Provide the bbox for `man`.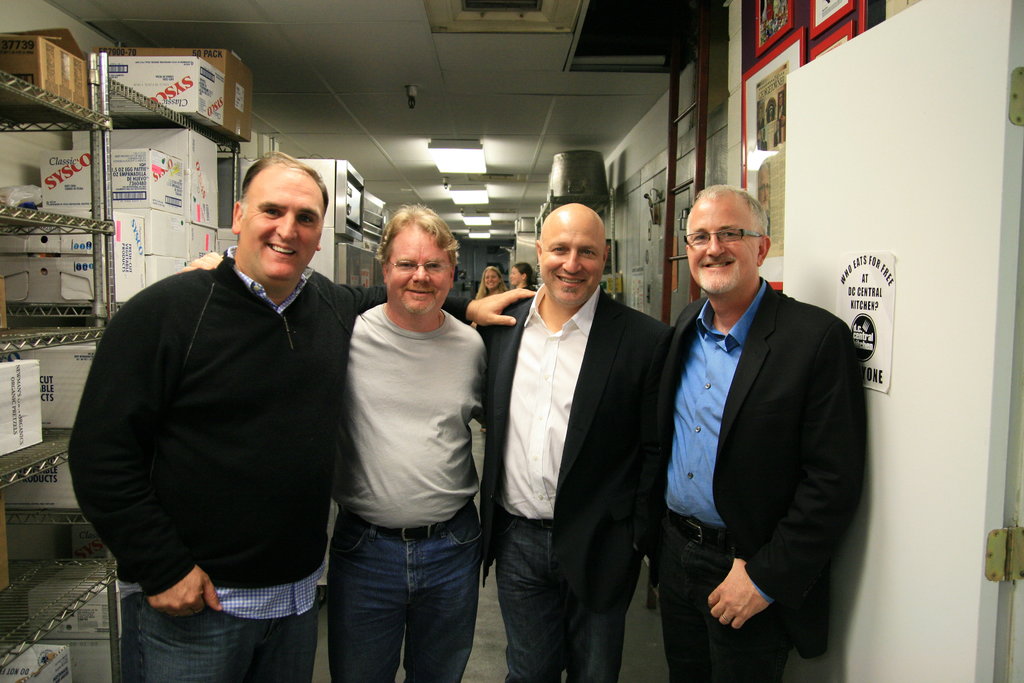
<region>168, 202, 511, 682</region>.
